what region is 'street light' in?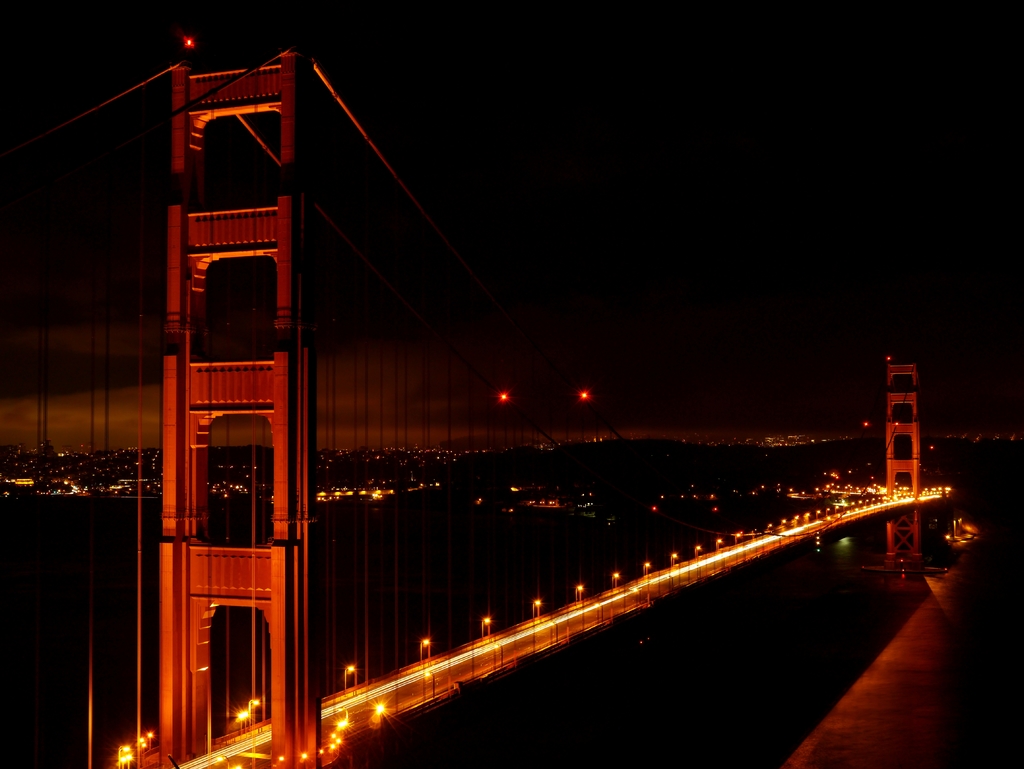
{"x1": 693, "y1": 542, "x2": 704, "y2": 558}.
